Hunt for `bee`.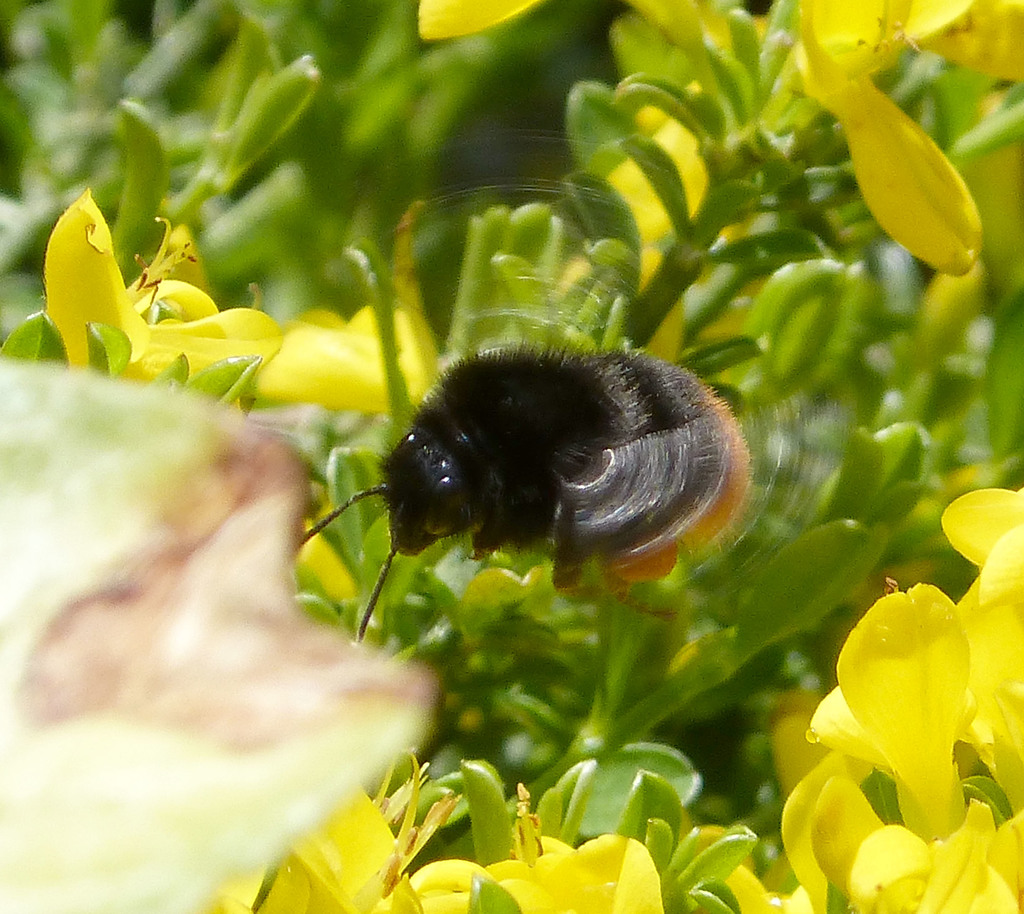
Hunted down at 356 354 774 603.
